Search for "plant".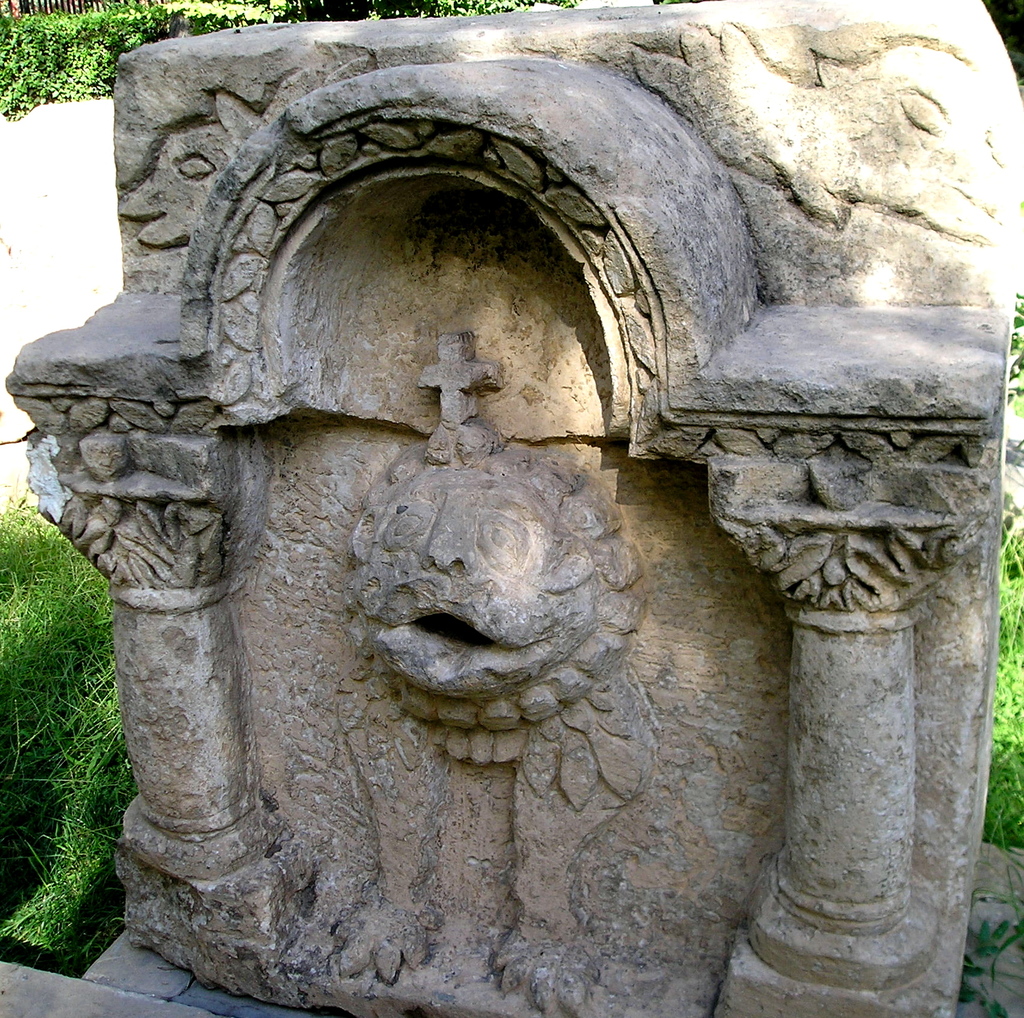
Found at rect(960, 903, 1023, 1017).
